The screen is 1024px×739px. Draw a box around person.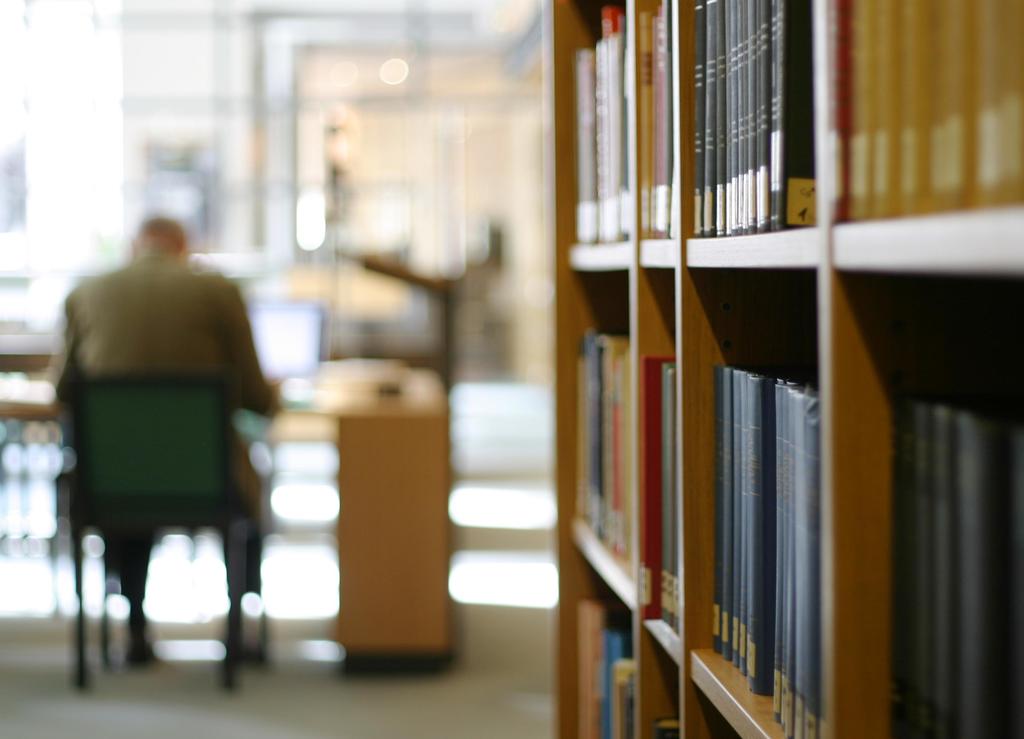
54/214/268/669.
